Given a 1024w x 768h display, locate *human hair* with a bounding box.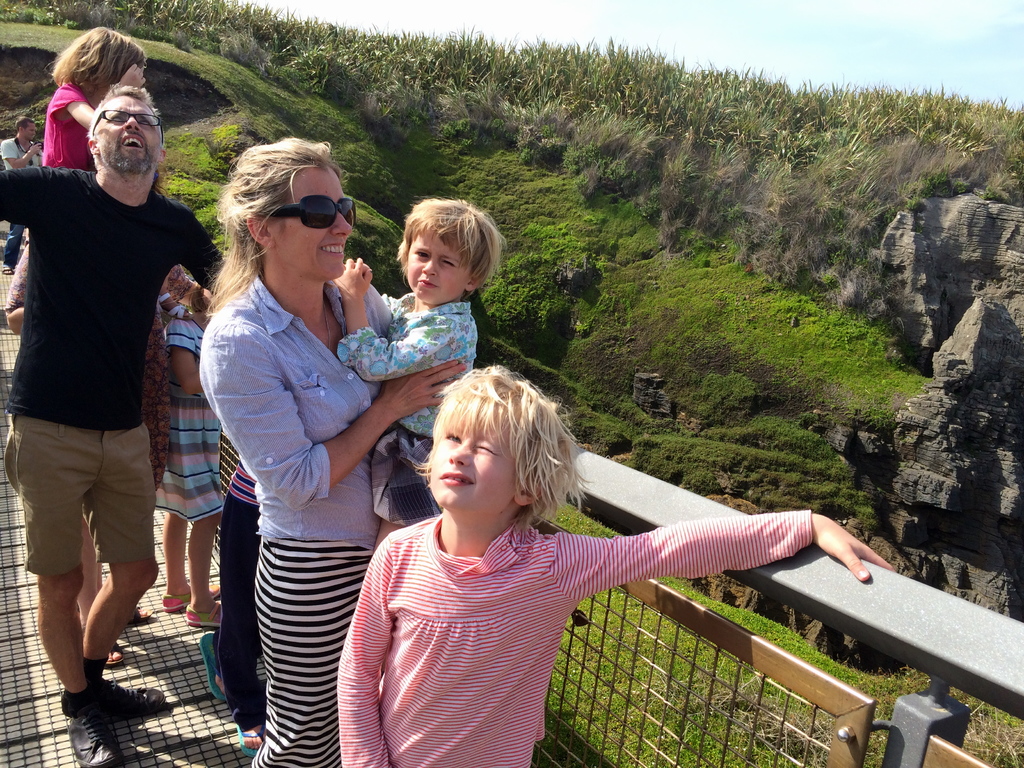
Located: BBox(15, 118, 35, 129).
